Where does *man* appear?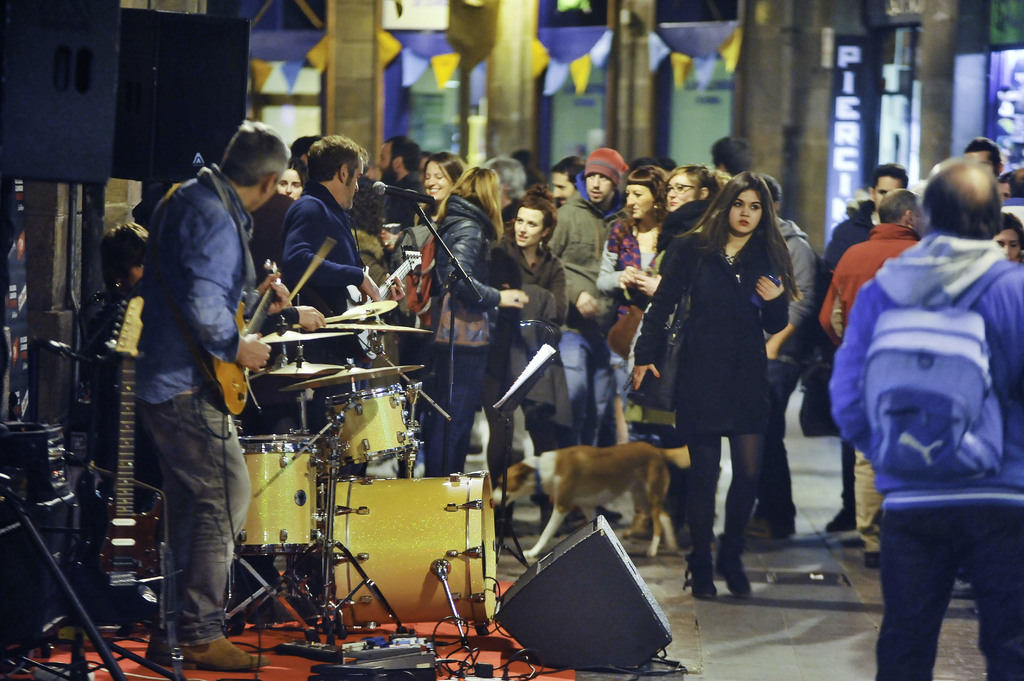
Appears at <region>816, 163, 913, 536</region>.
